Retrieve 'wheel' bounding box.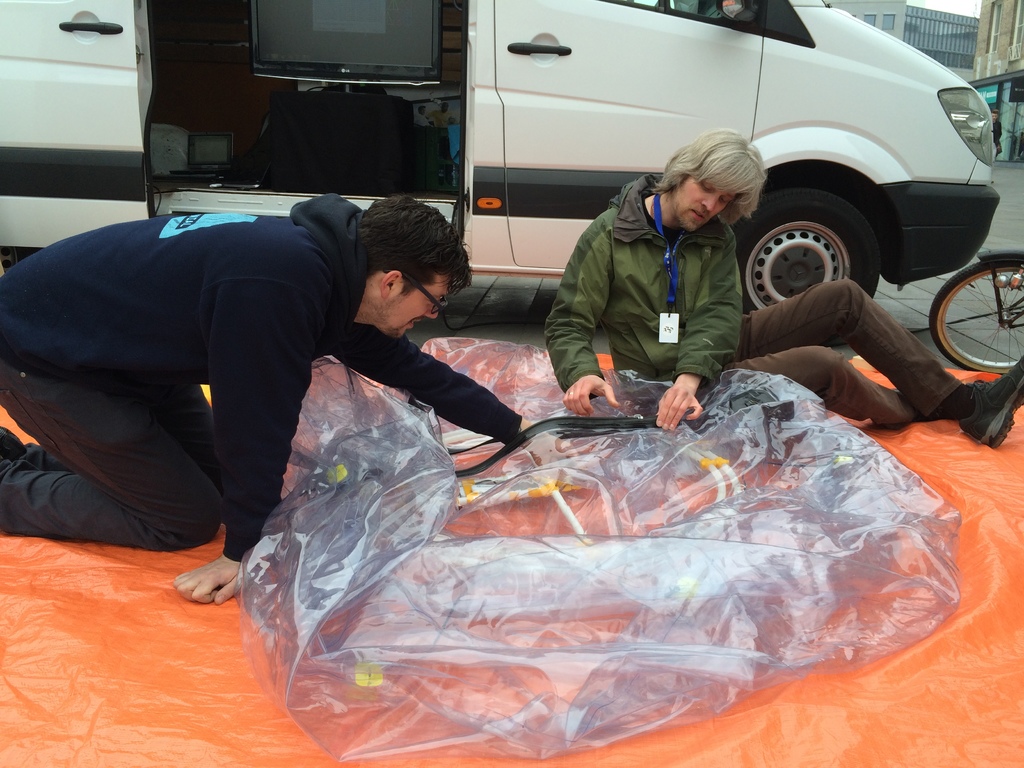
Bounding box: <region>733, 186, 880, 318</region>.
